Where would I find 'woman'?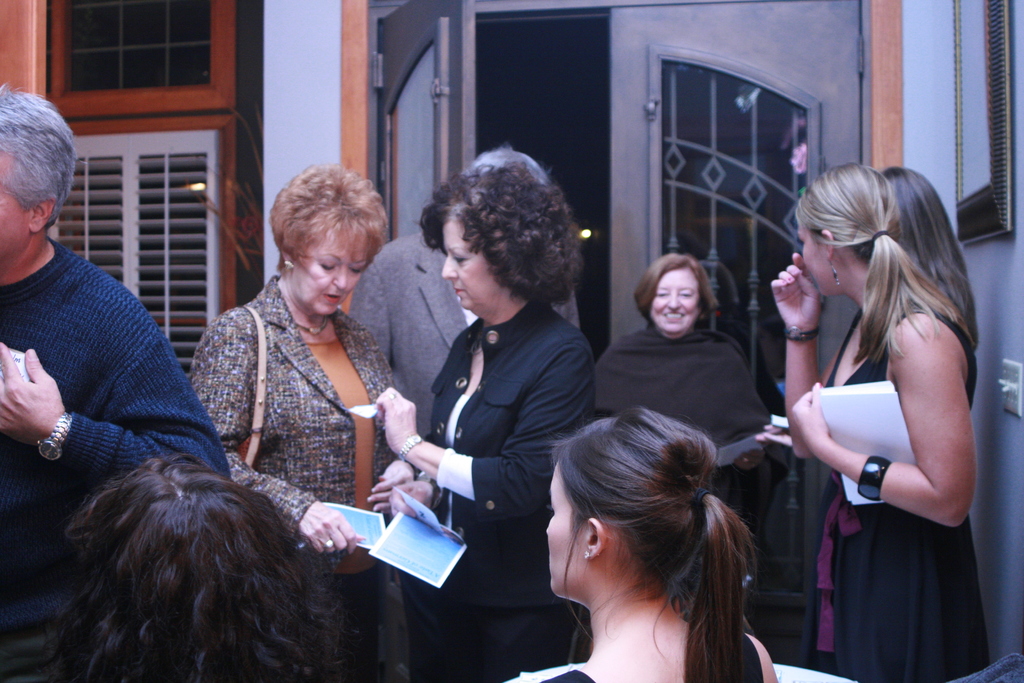
At bbox=[588, 254, 785, 541].
